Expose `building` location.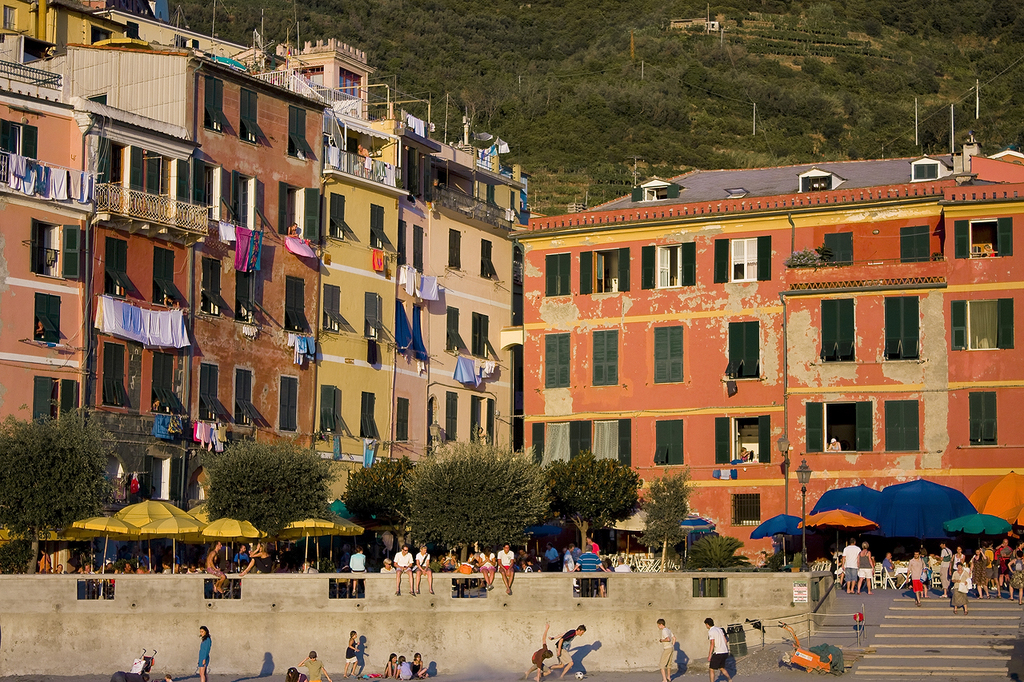
Exposed at 506,141,1023,565.
